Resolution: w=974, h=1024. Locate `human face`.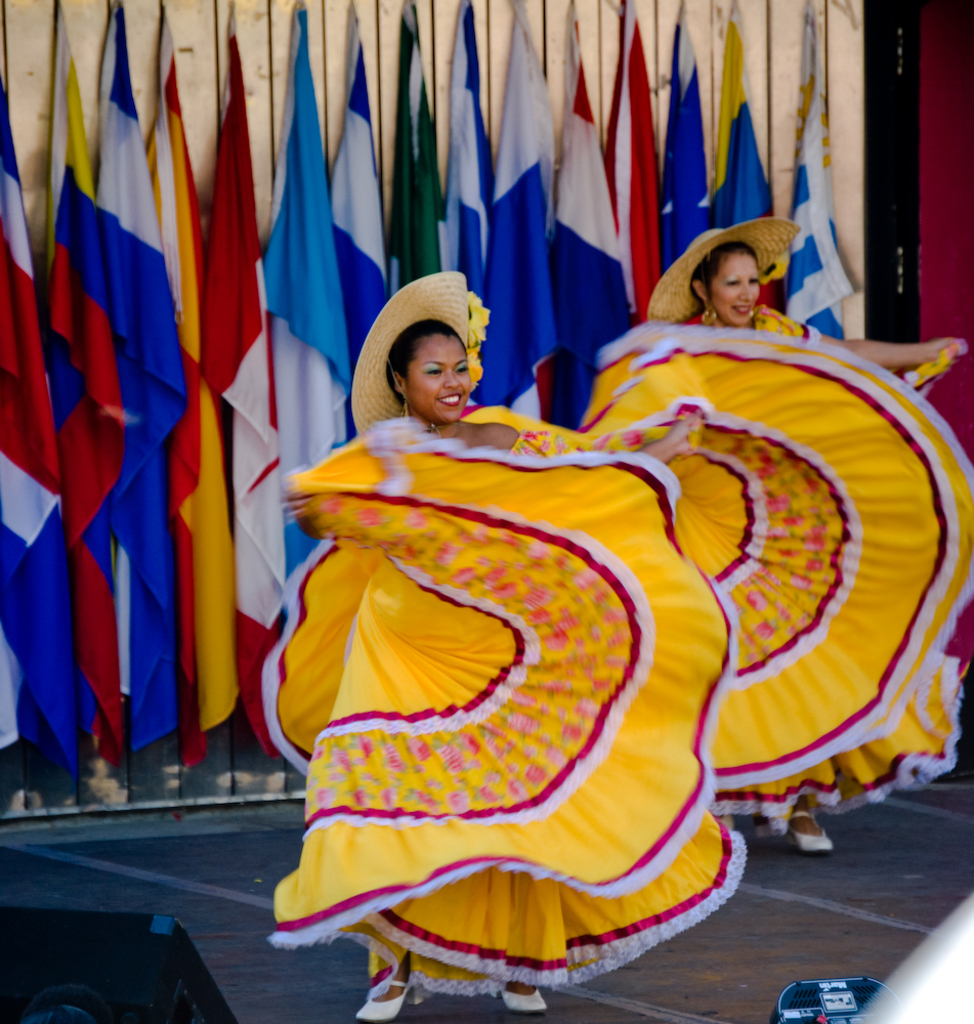
[x1=711, y1=256, x2=764, y2=324].
